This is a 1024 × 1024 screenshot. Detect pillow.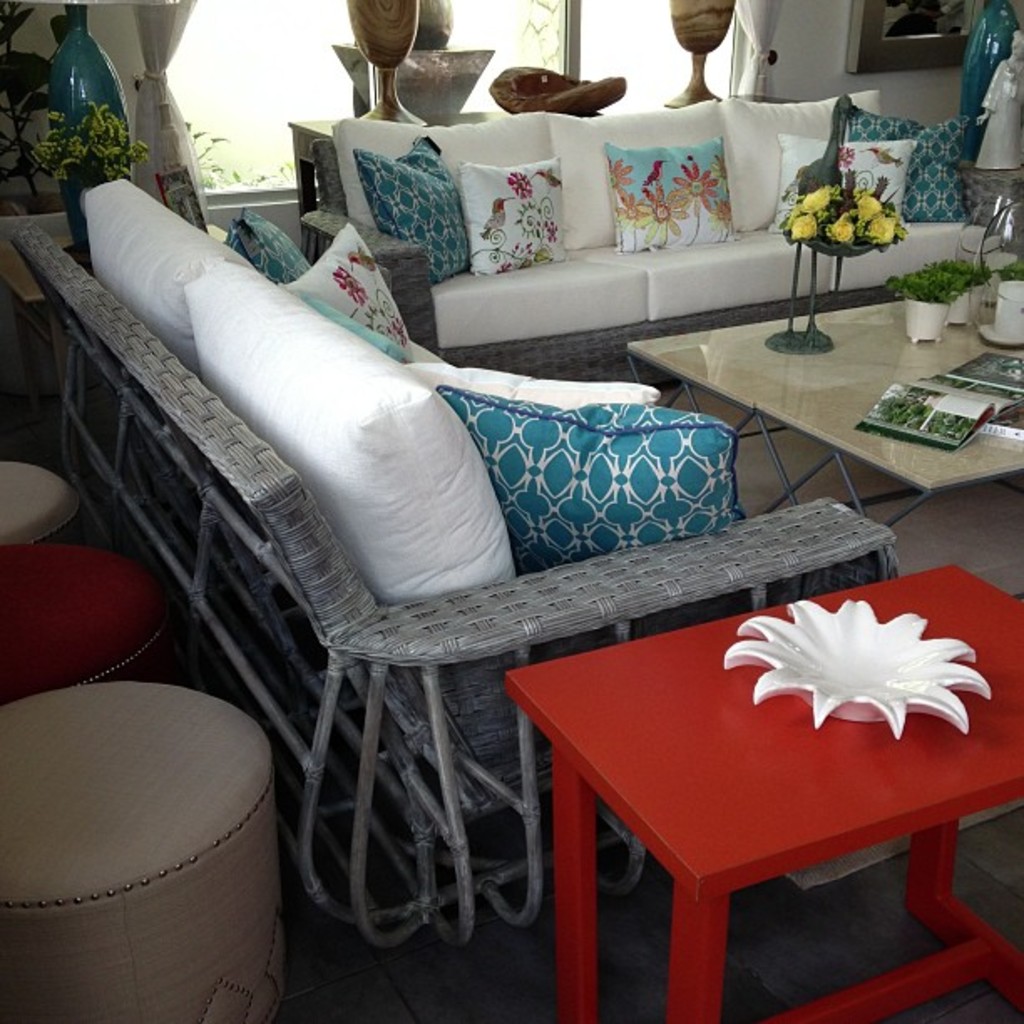
locate(611, 137, 738, 259).
